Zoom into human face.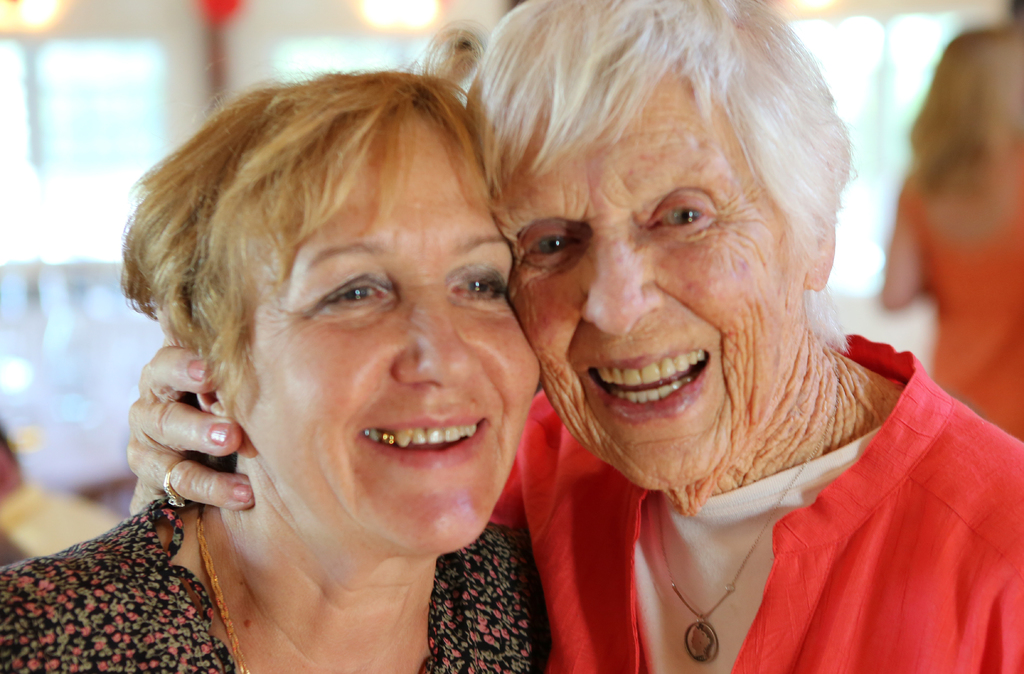
Zoom target: (x1=222, y1=111, x2=540, y2=552).
